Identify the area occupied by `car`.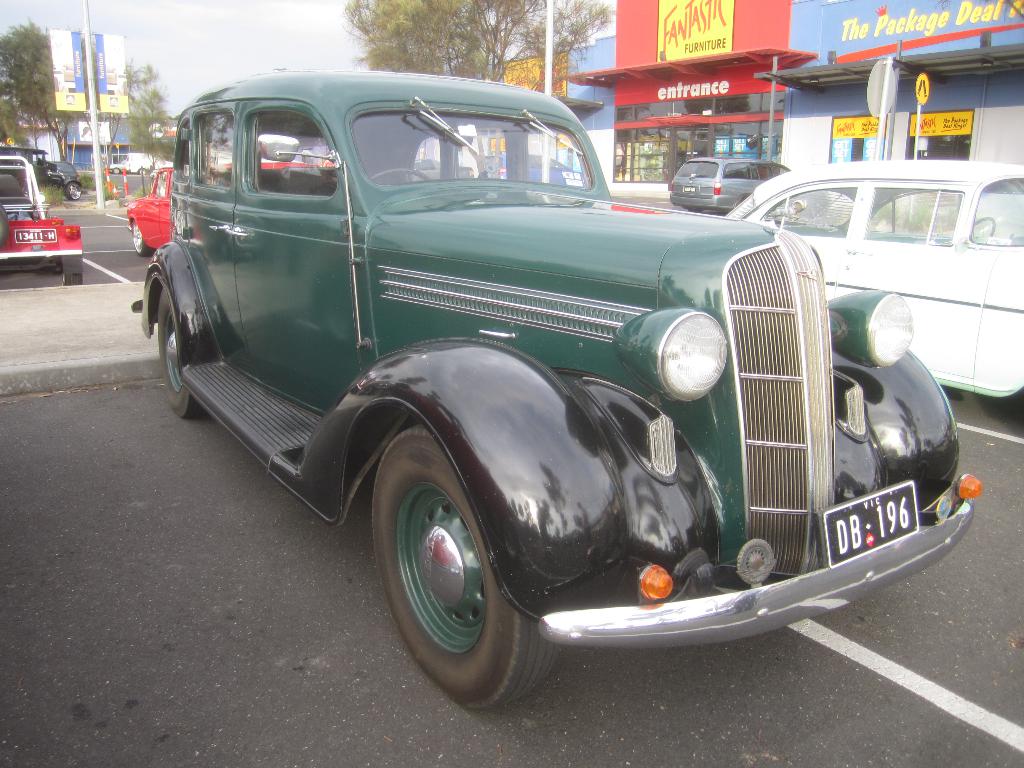
Area: box(127, 163, 175, 257).
